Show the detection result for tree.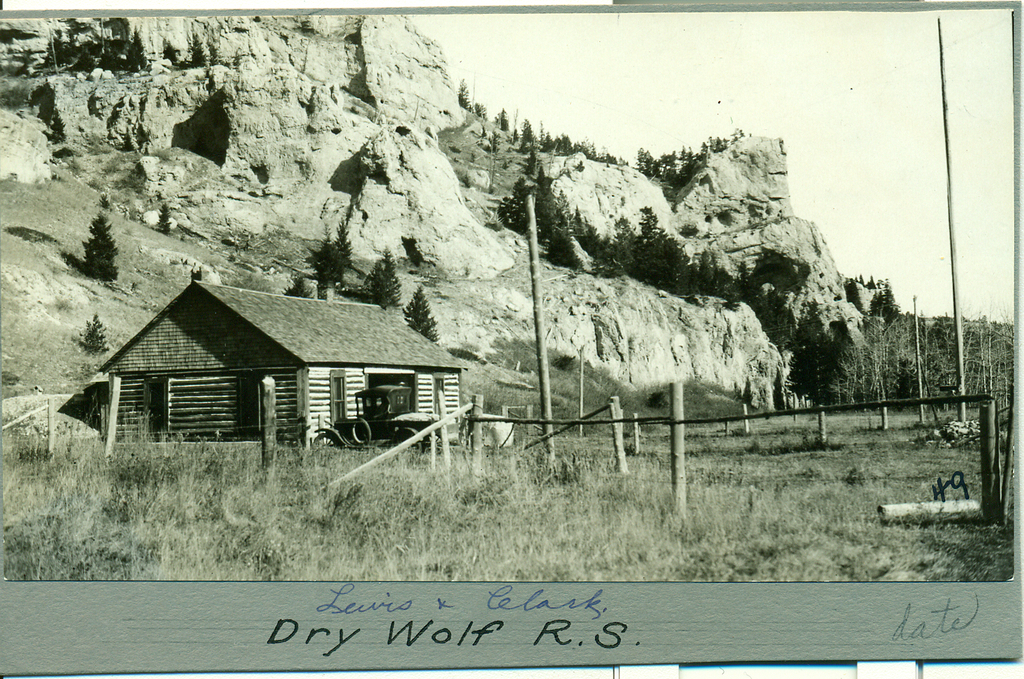
408 279 436 346.
